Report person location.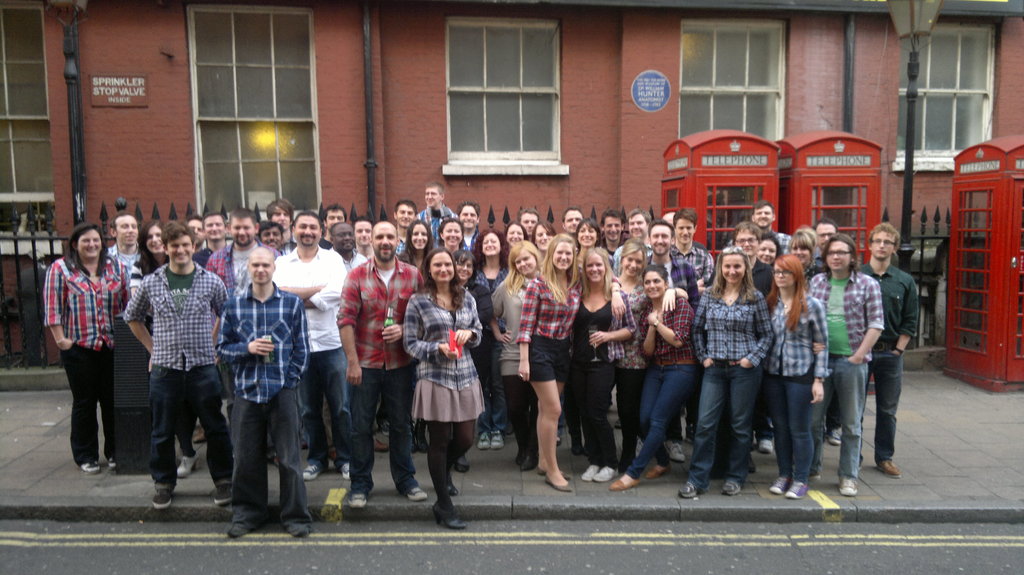
Report: [461, 221, 513, 442].
